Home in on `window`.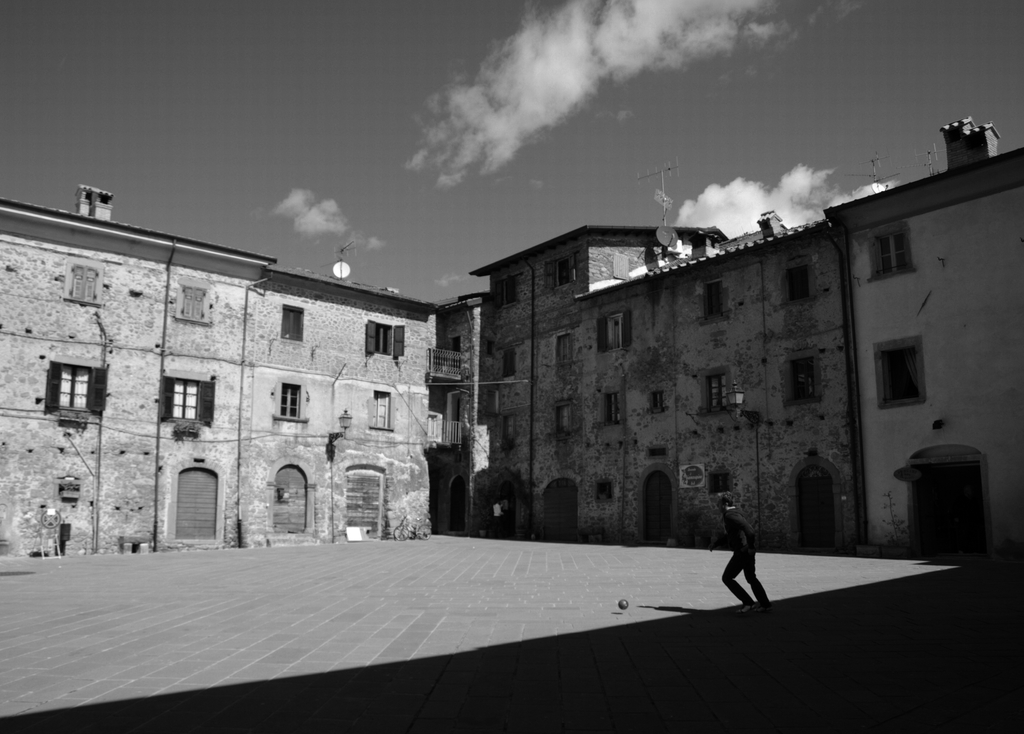
Homed in at (365,320,404,356).
